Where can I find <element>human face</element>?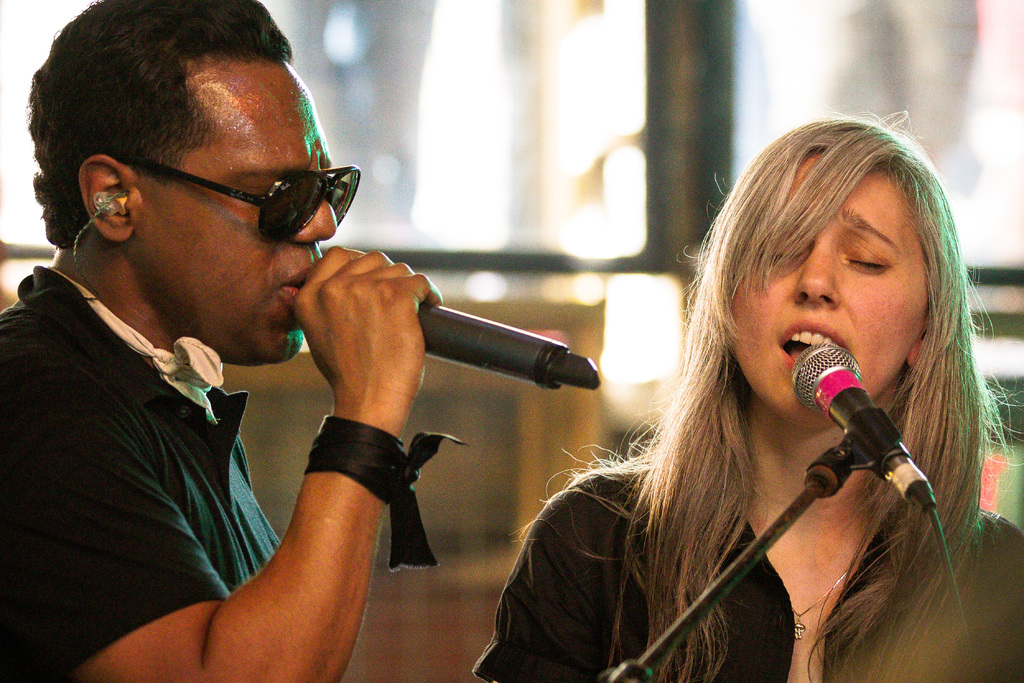
You can find it at Rect(719, 161, 932, 423).
